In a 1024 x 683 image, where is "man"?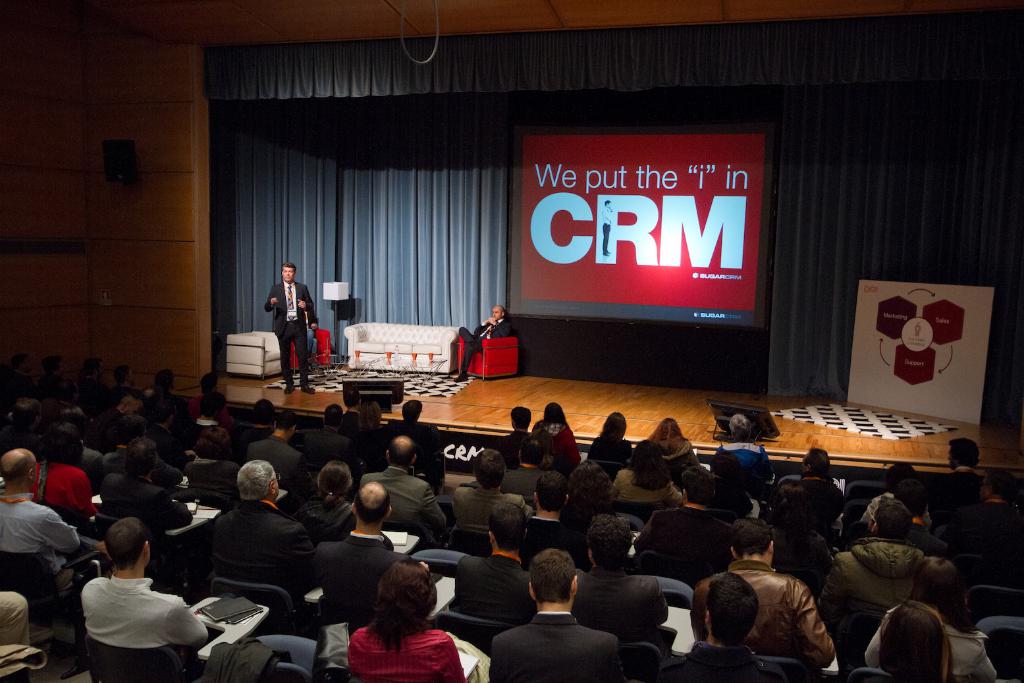
locate(495, 406, 537, 469).
